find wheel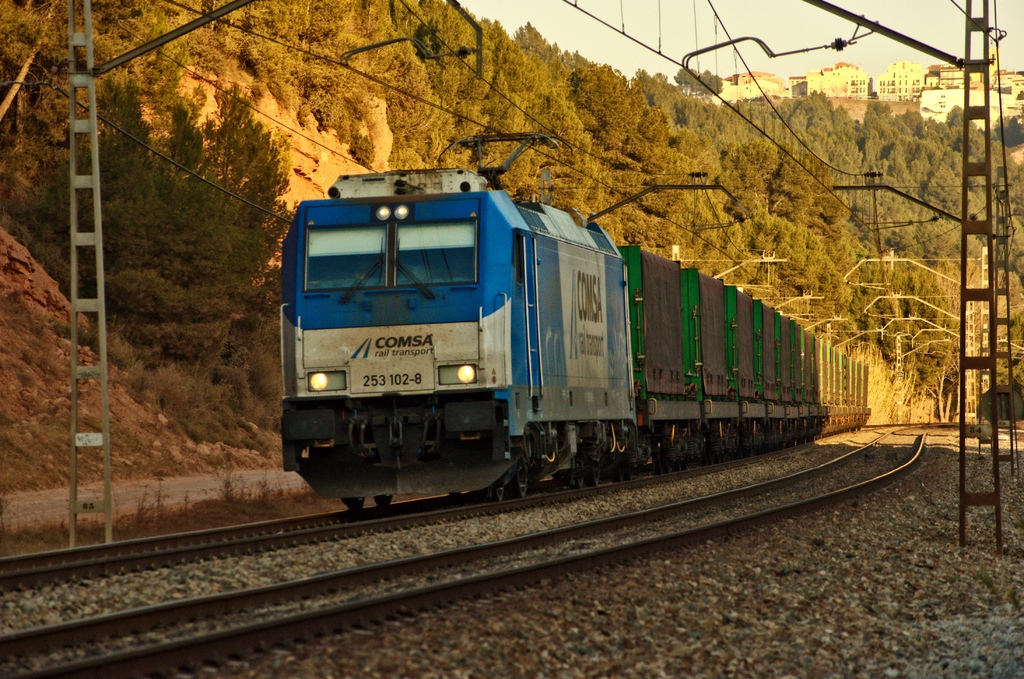
[375,494,392,507]
